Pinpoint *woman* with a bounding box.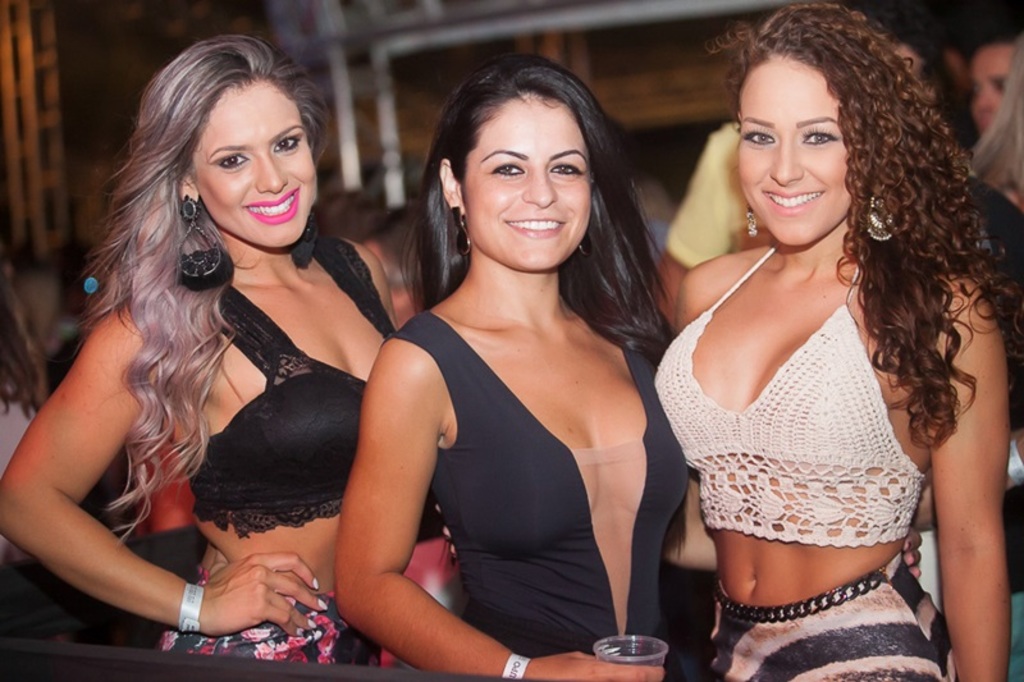
(0, 35, 408, 663).
